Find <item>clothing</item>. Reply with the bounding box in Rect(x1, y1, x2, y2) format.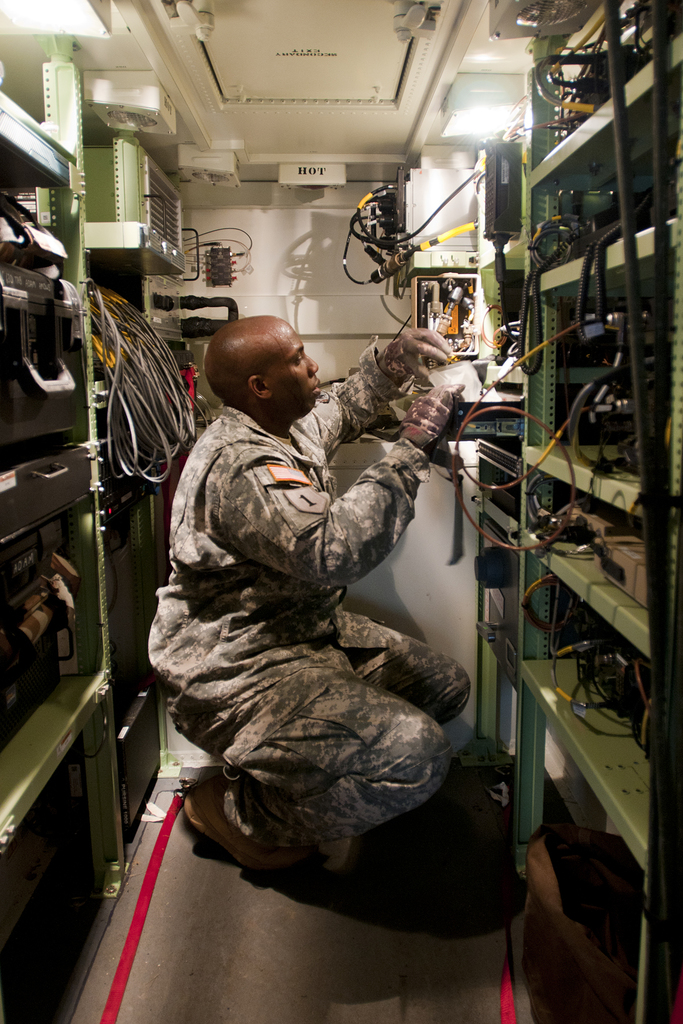
Rect(147, 321, 460, 948).
